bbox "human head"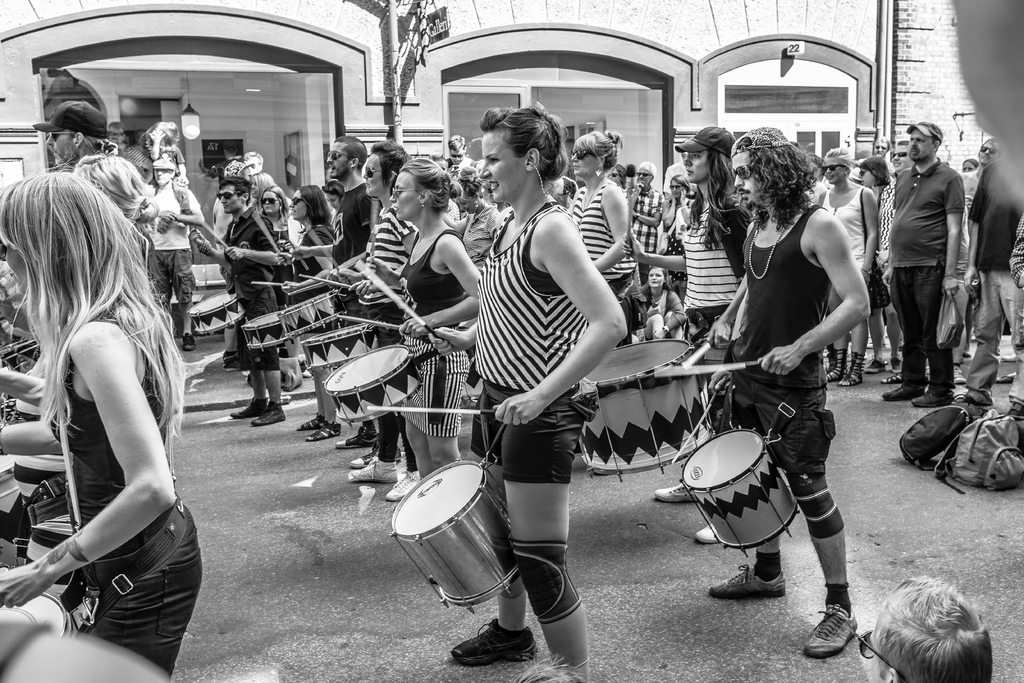
crop(244, 151, 265, 170)
